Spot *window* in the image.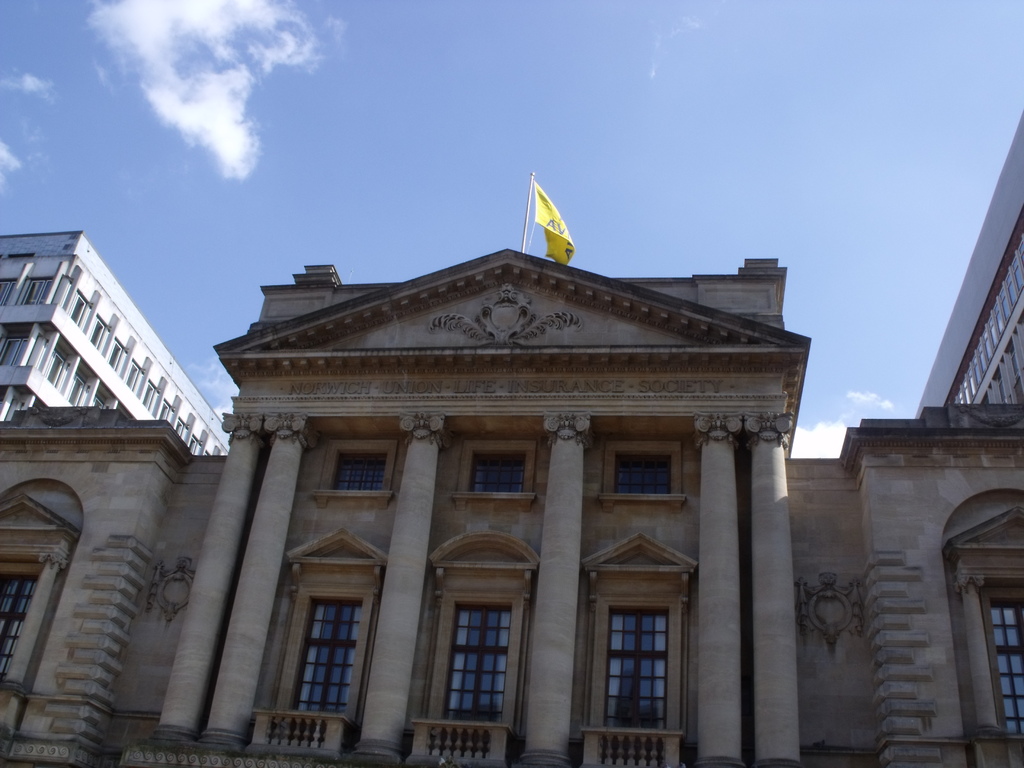
*window* found at <bbox>472, 452, 530, 502</bbox>.
